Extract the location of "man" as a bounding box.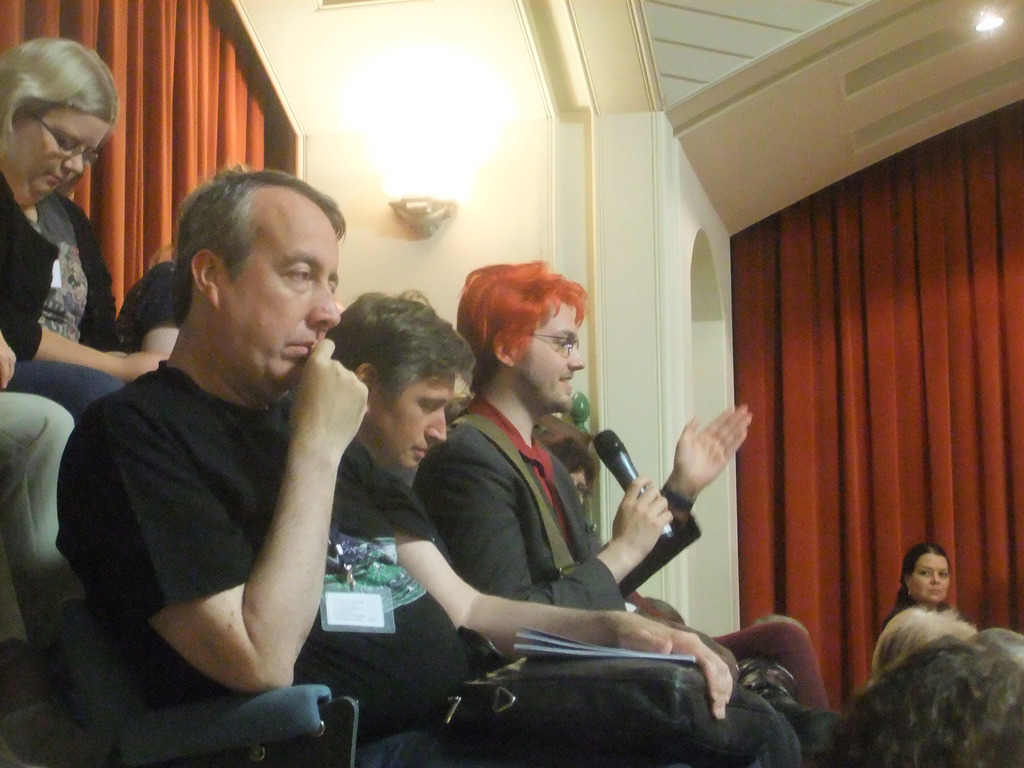
324:276:799:767.
